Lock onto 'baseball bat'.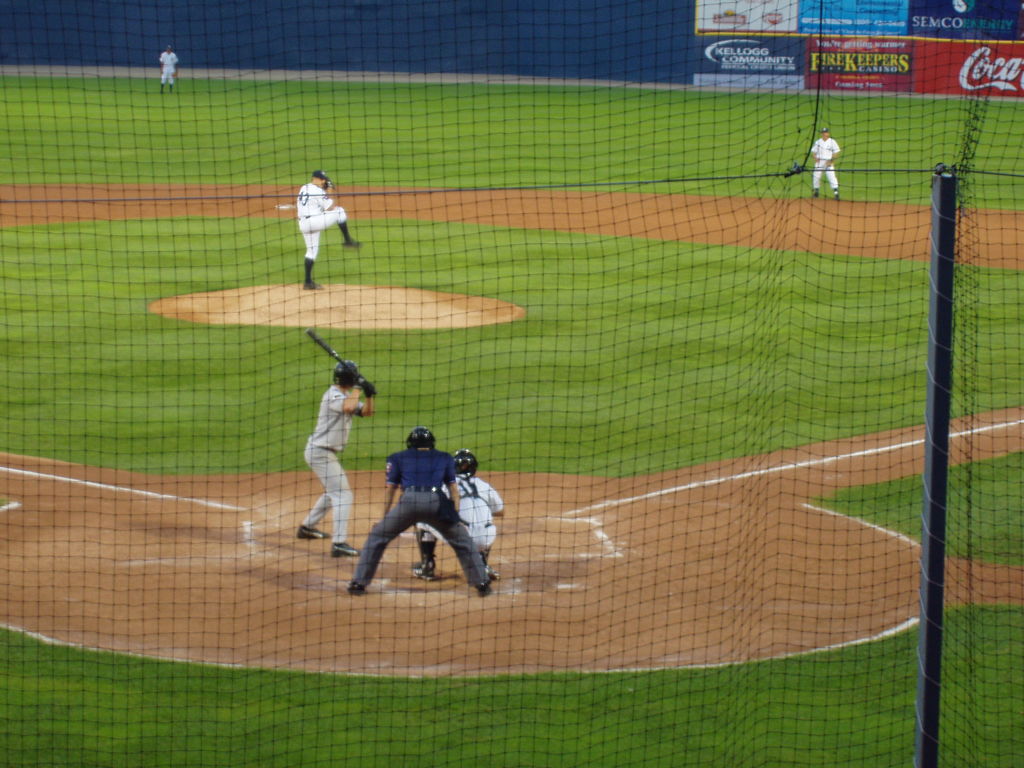
Locked: [left=307, top=325, right=376, bottom=394].
